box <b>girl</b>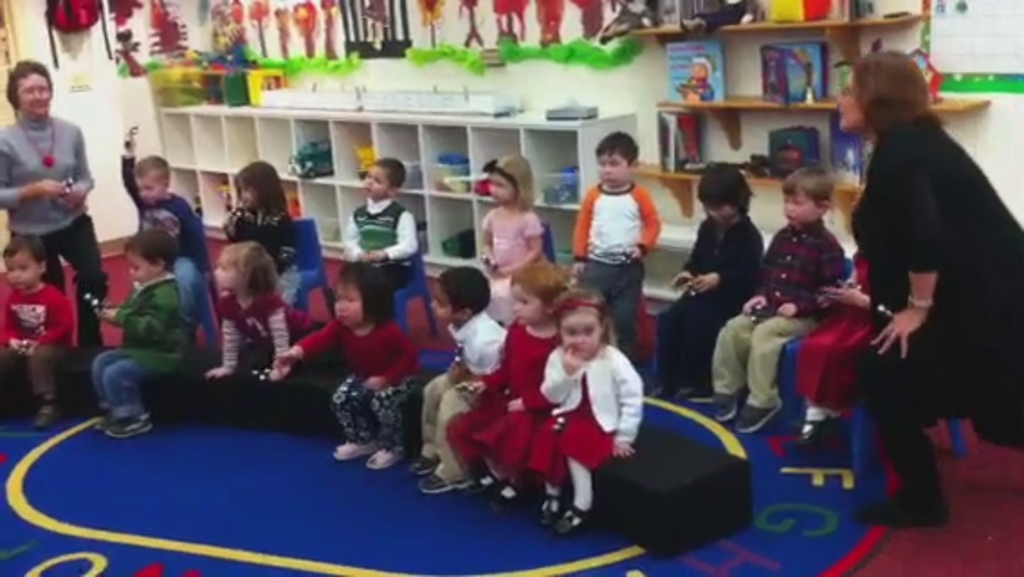
bbox=(447, 263, 571, 512)
